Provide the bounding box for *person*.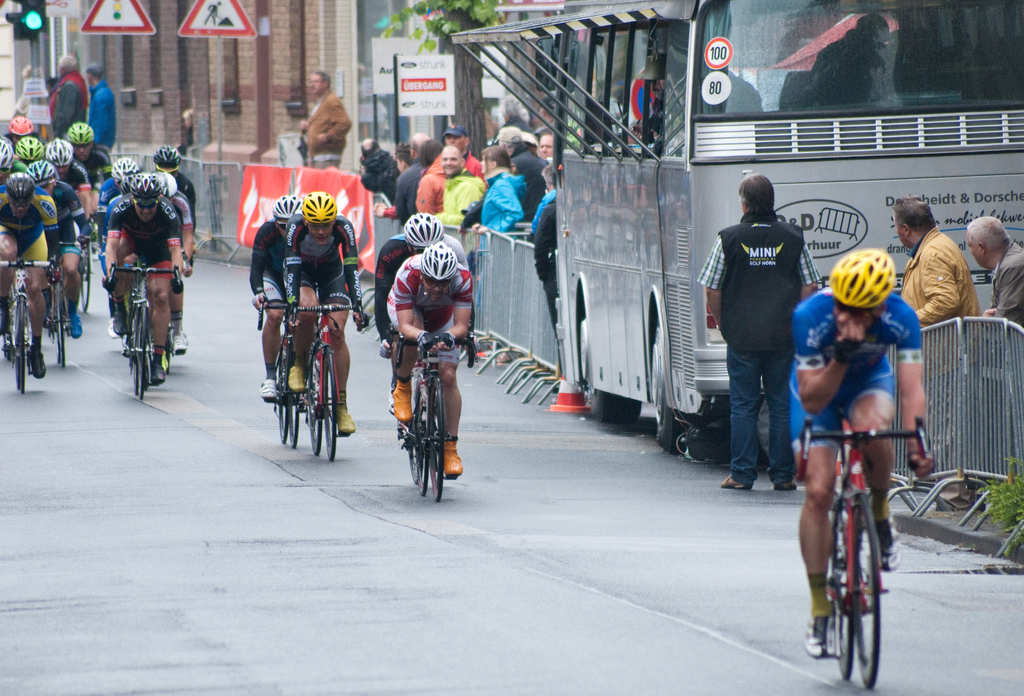
[left=45, top=51, right=92, bottom=135].
